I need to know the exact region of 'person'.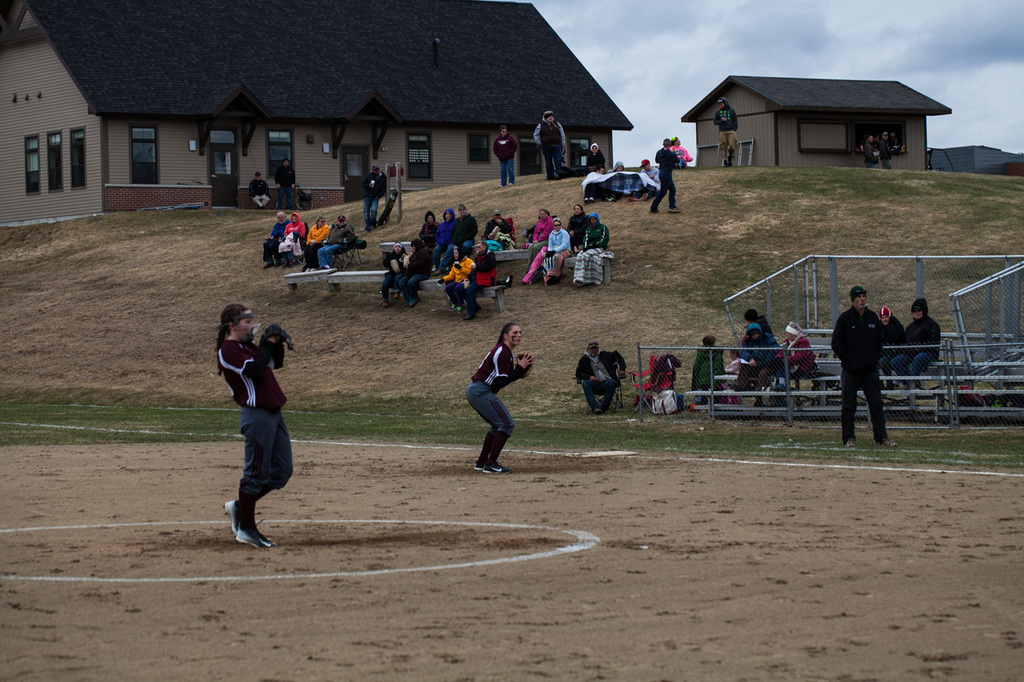
Region: BBox(566, 206, 586, 245).
